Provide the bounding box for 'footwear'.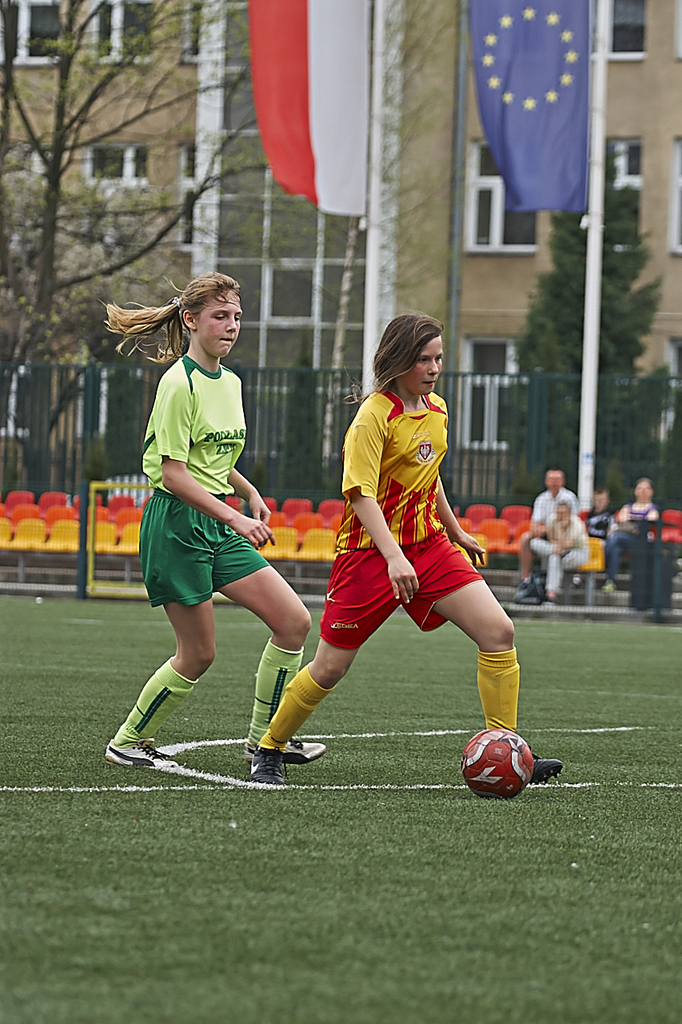
locate(98, 738, 184, 766).
